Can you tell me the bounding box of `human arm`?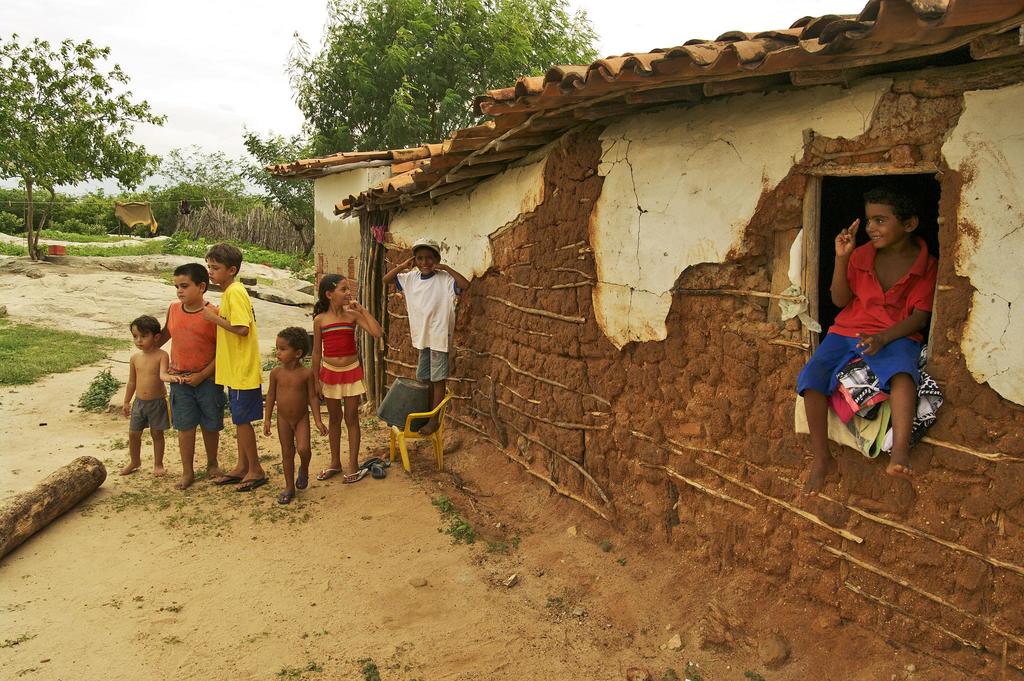
l=438, t=263, r=471, b=299.
